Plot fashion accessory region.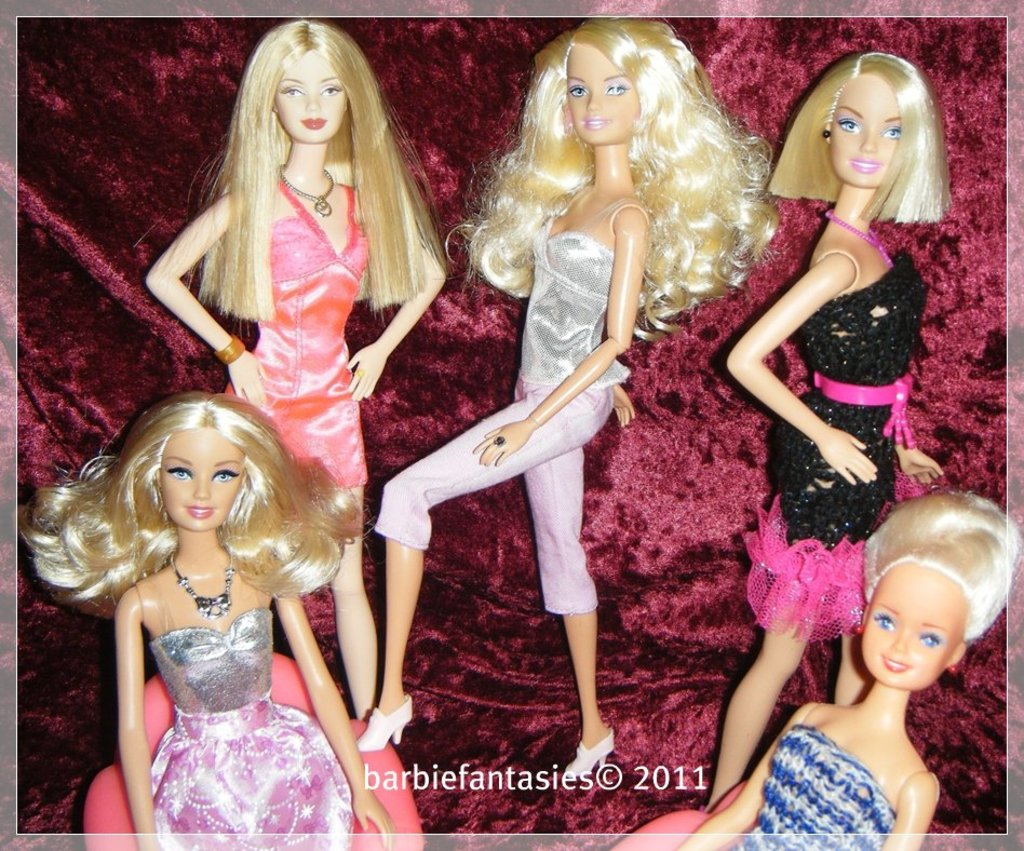
Plotted at [x1=170, y1=549, x2=237, y2=618].
